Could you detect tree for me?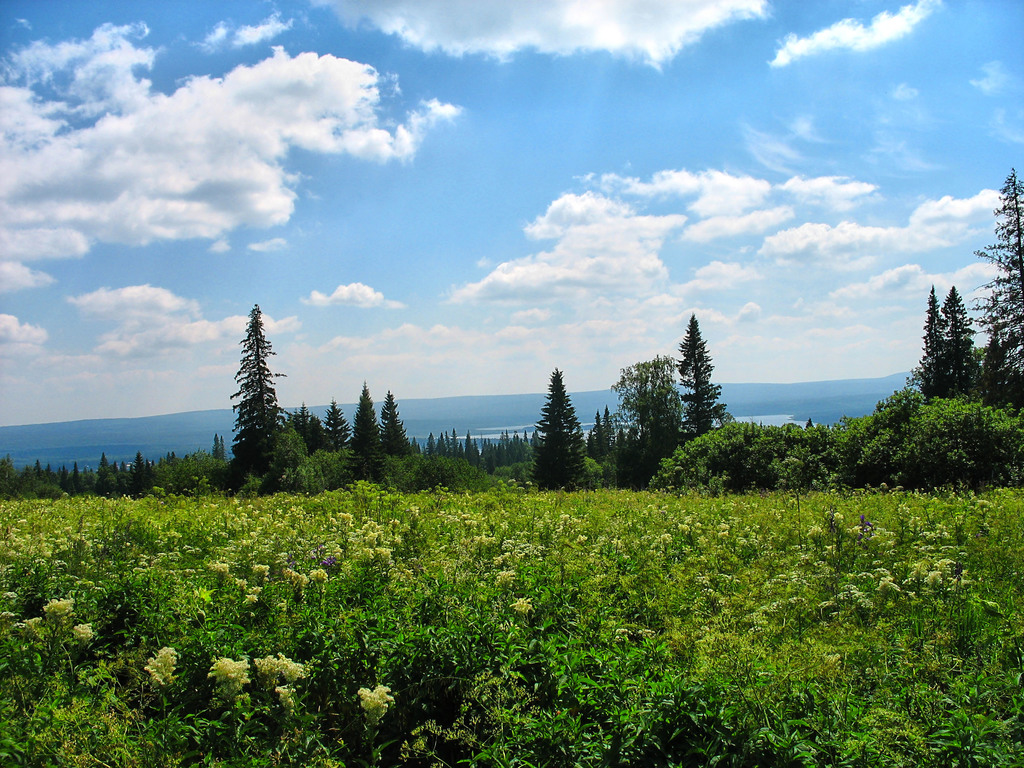
Detection result: crop(216, 298, 283, 483).
